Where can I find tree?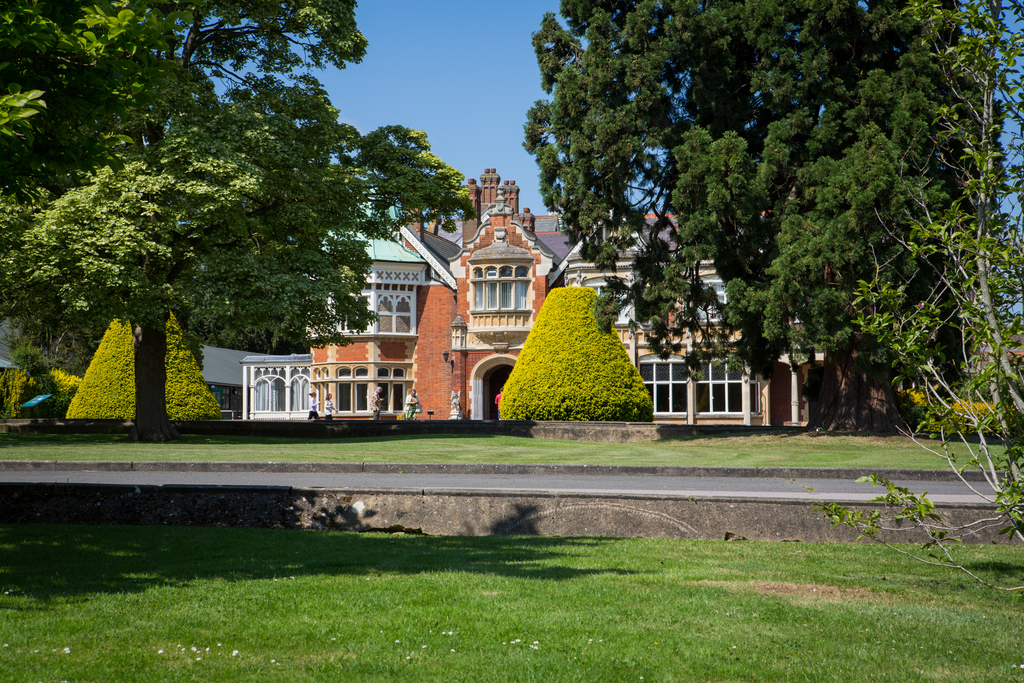
You can find it at x1=871 y1=0 x2=1023 y2=593.
